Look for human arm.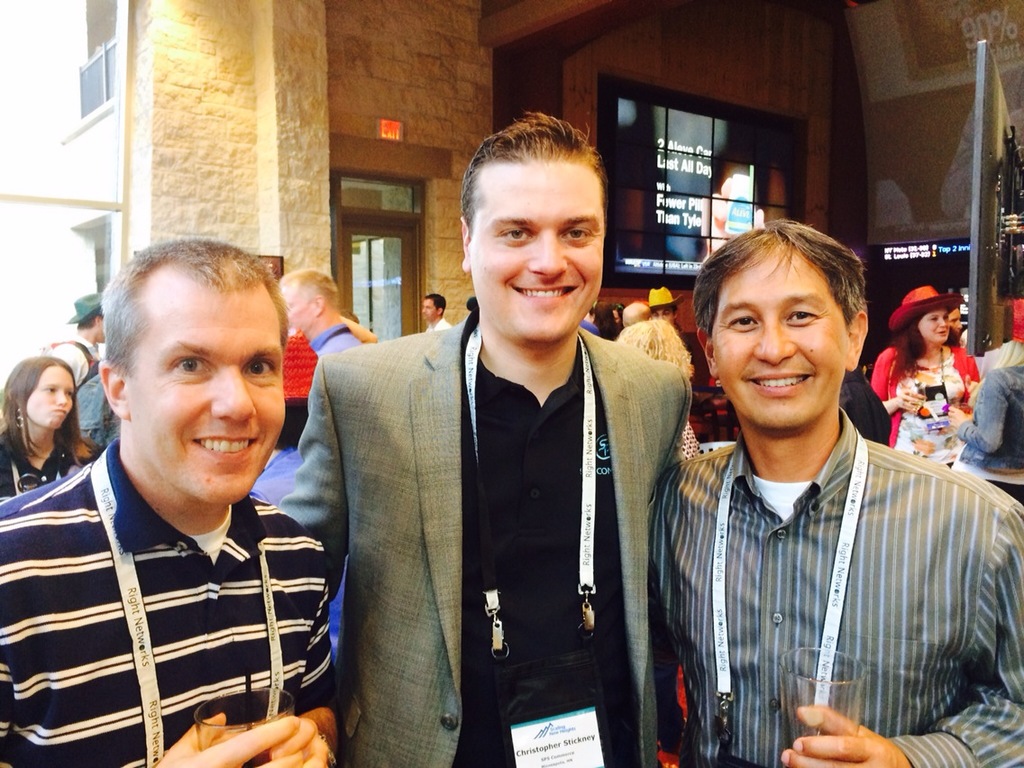
Found: {"left": 779, "top": 504, "right": 1023, "bottom": 767}.
